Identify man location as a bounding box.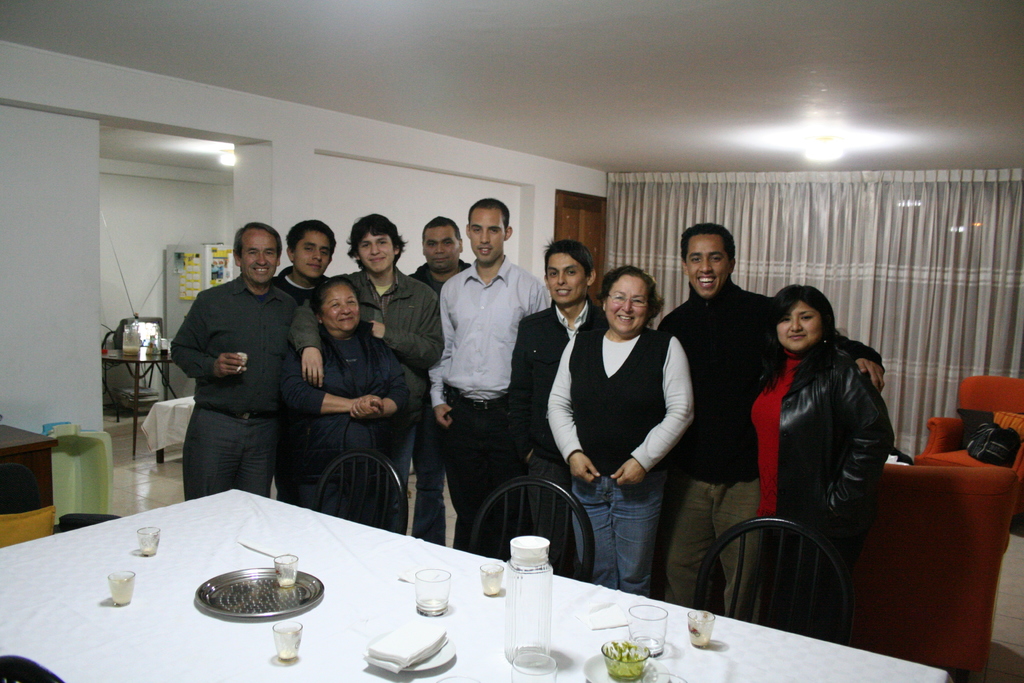
<box>163,229,323,531</box>.
